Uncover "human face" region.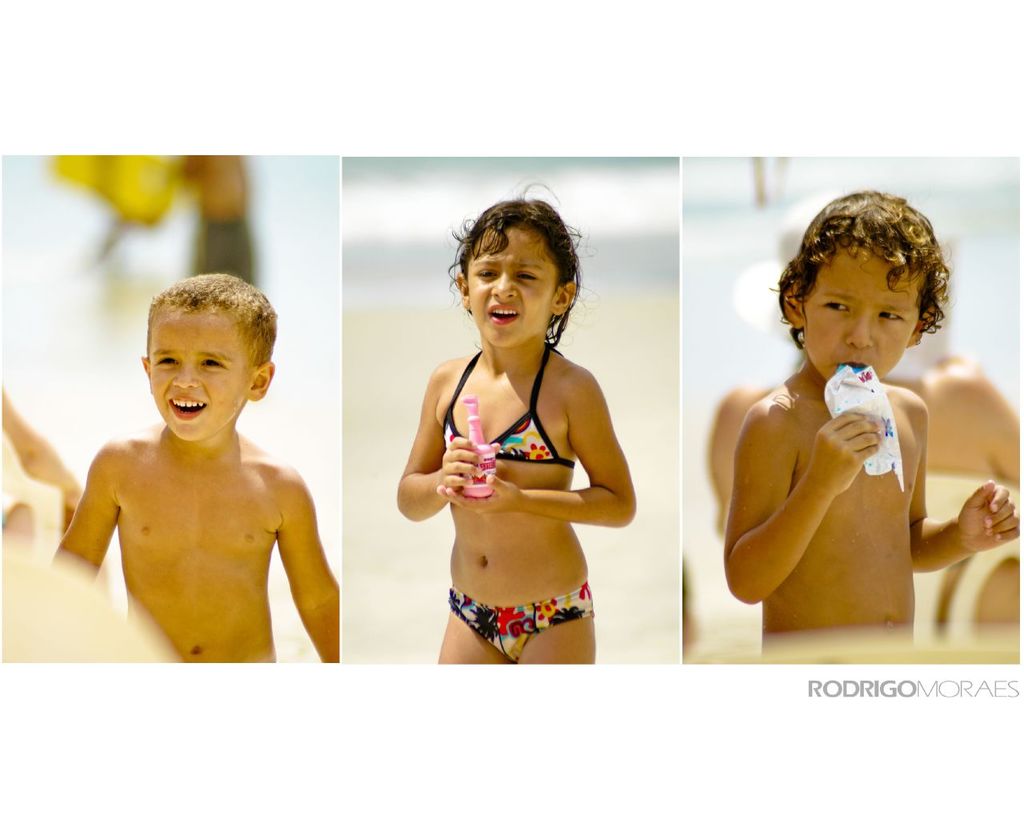
Uncovered: left=800, top=244, right=926, bottom=387.
